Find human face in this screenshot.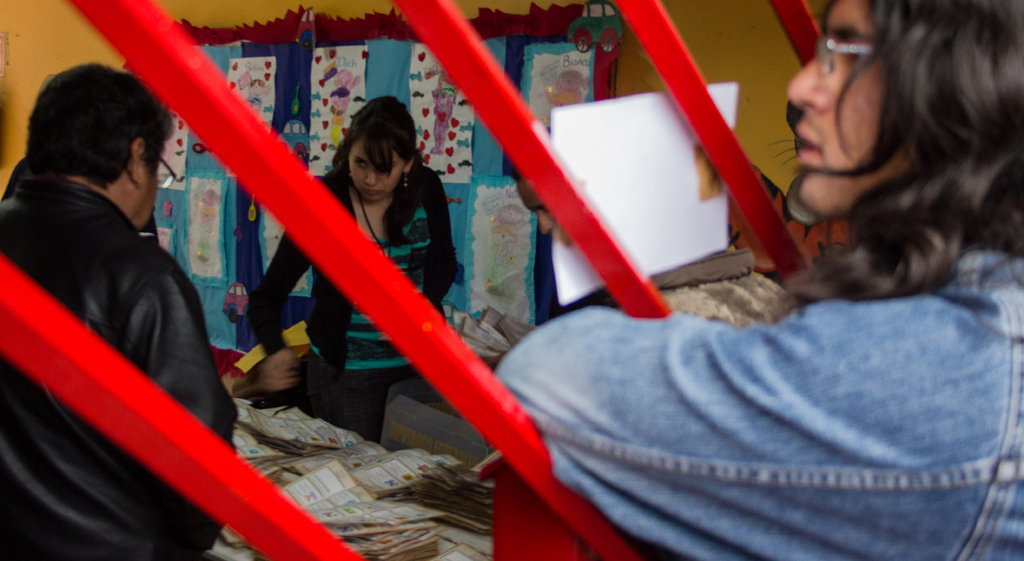
The bounding box for human face is bbox=(138, 143, 166, 225).
